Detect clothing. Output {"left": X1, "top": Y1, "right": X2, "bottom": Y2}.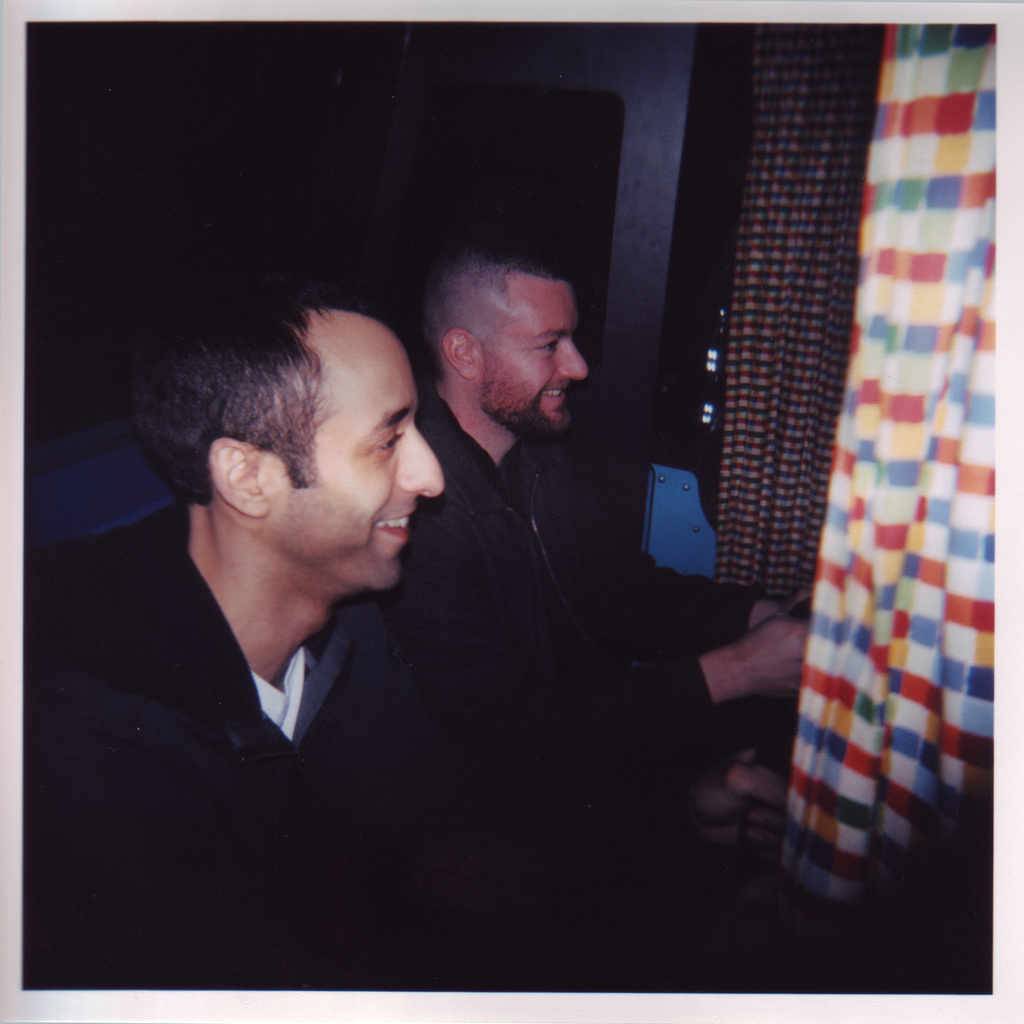
{"left": 370, "top": 383, "right": 719, "bottom": 819}.
